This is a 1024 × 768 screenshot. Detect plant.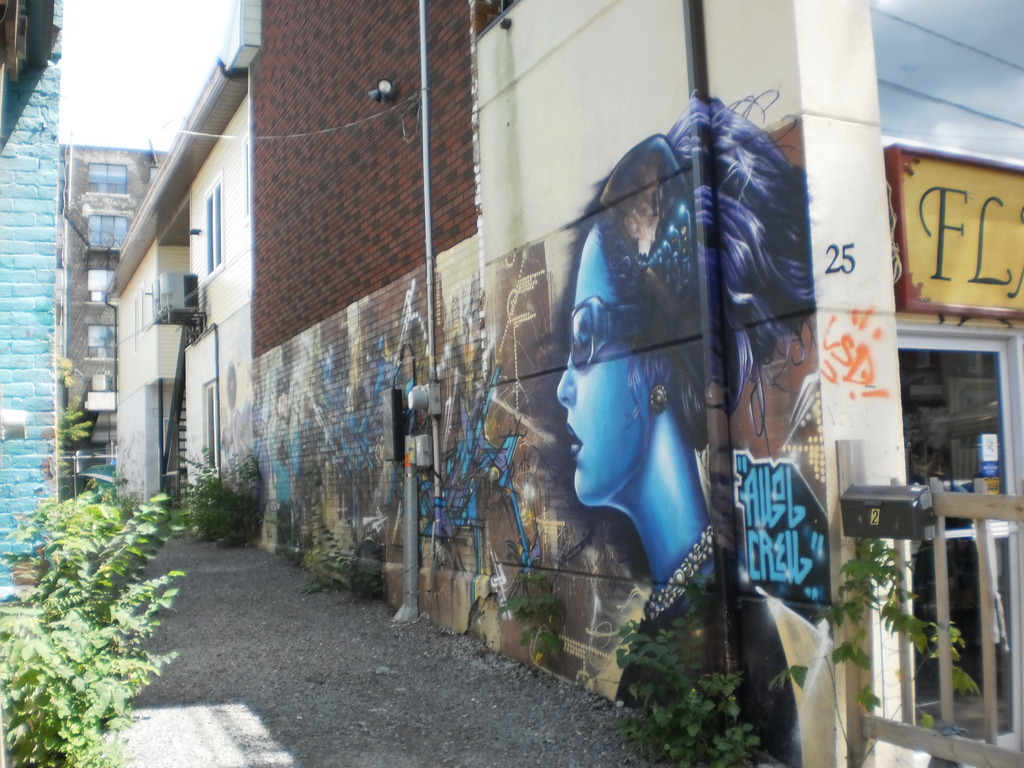
Rect(166, 438, 251, 550).
